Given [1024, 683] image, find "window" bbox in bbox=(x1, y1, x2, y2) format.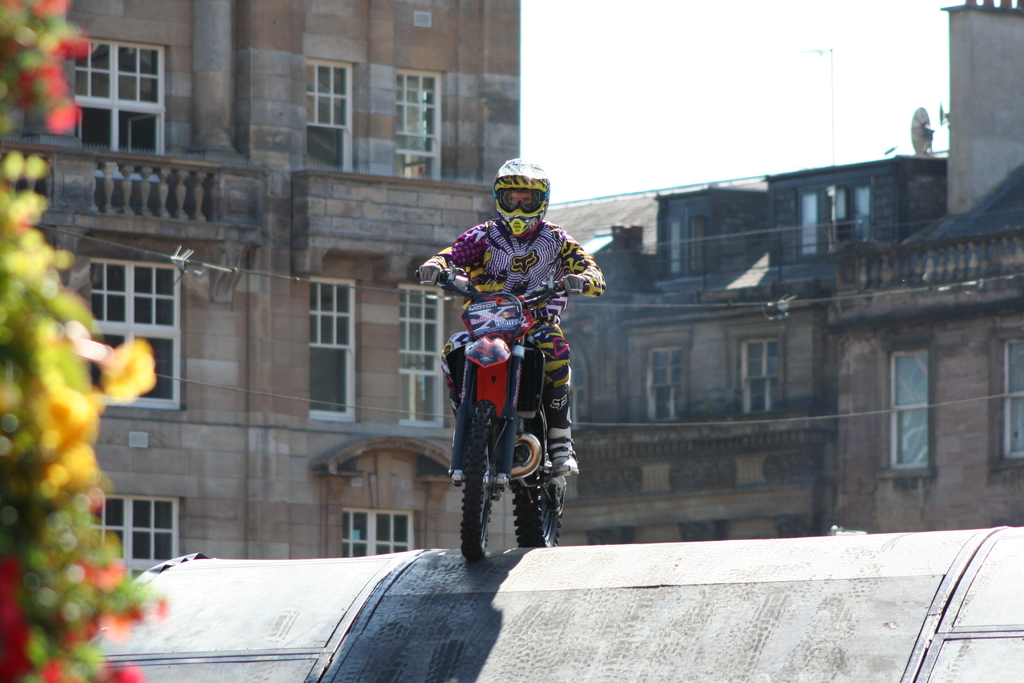
bbox=(801, 184, 875, 252).
